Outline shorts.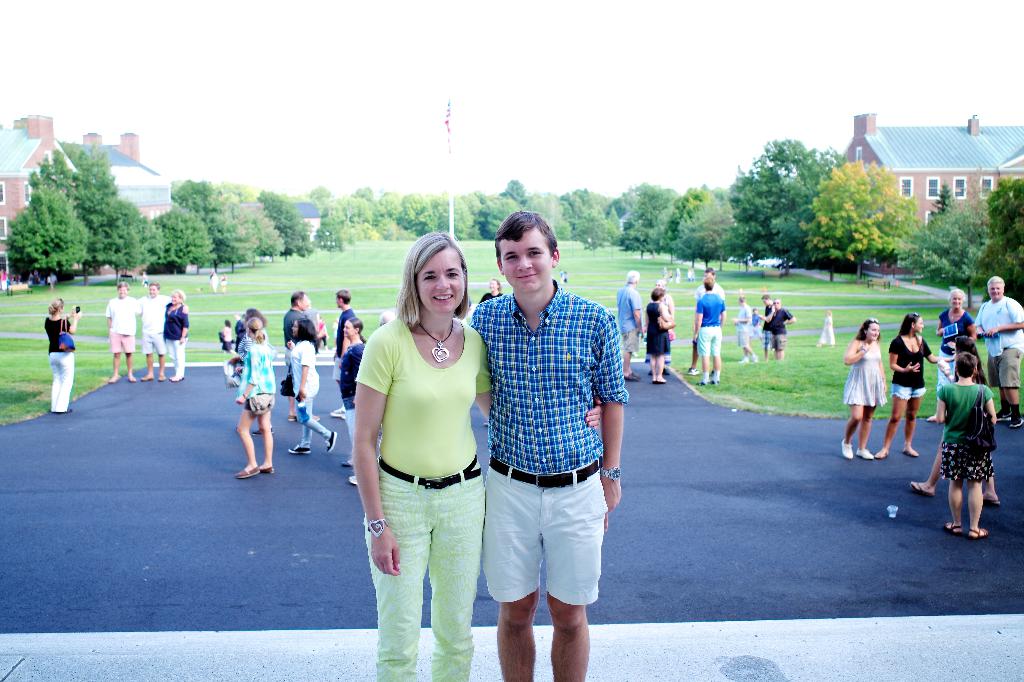
Outline: BBox(490, 466, 626, 615).
